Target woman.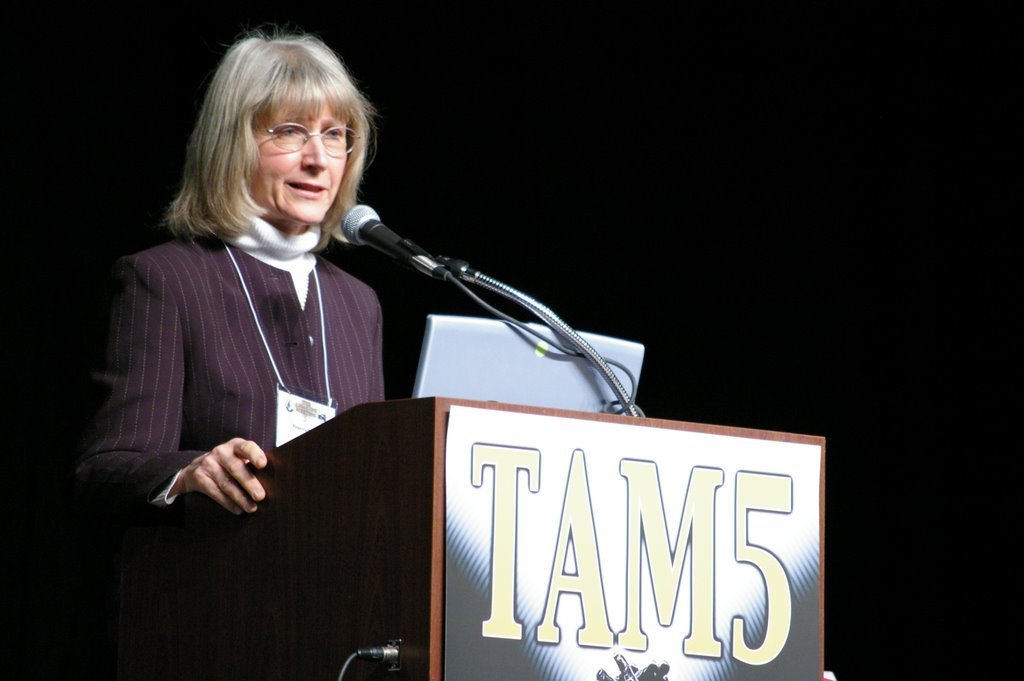
Target region: [x1=98, y1=2, x2=505, y2=671].
